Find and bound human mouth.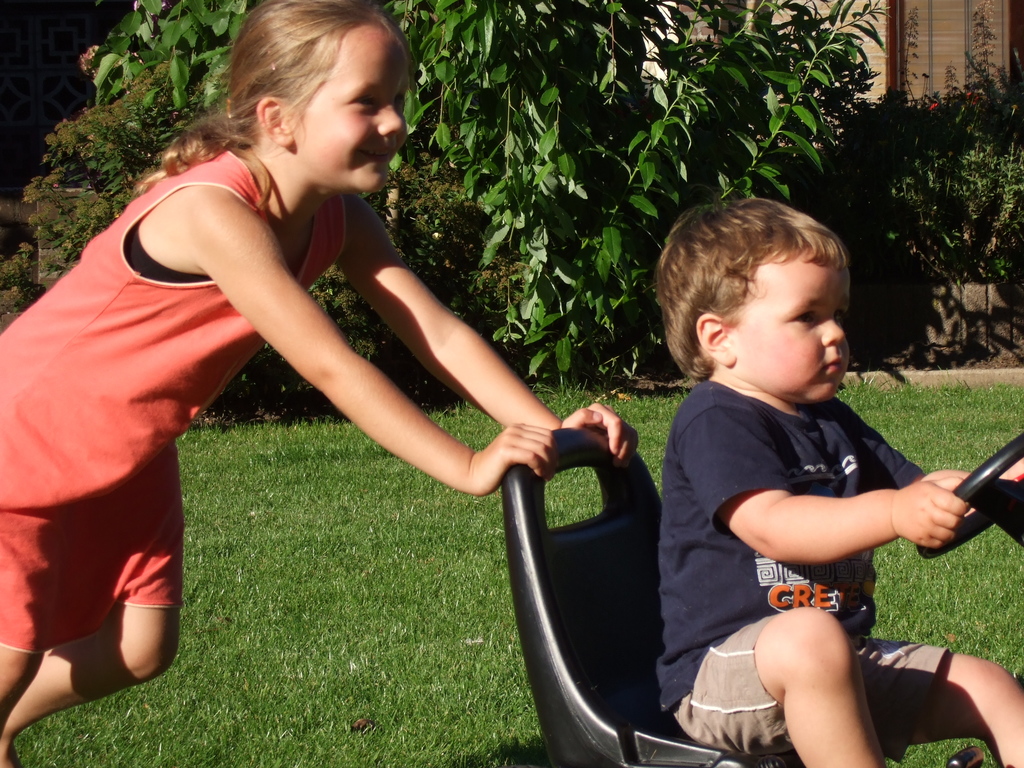
Bound: x1=355, y1=145, x2=392, y2=166.
